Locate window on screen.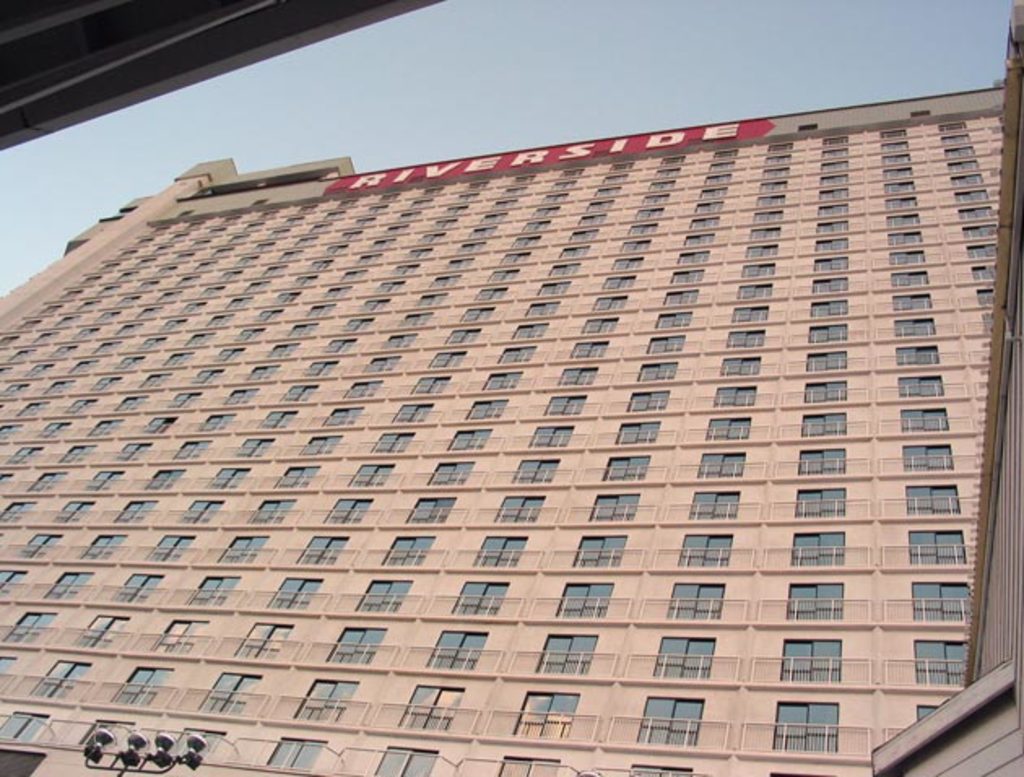
On screen at <bbox>153, 465, 182, 488</bbox>.
